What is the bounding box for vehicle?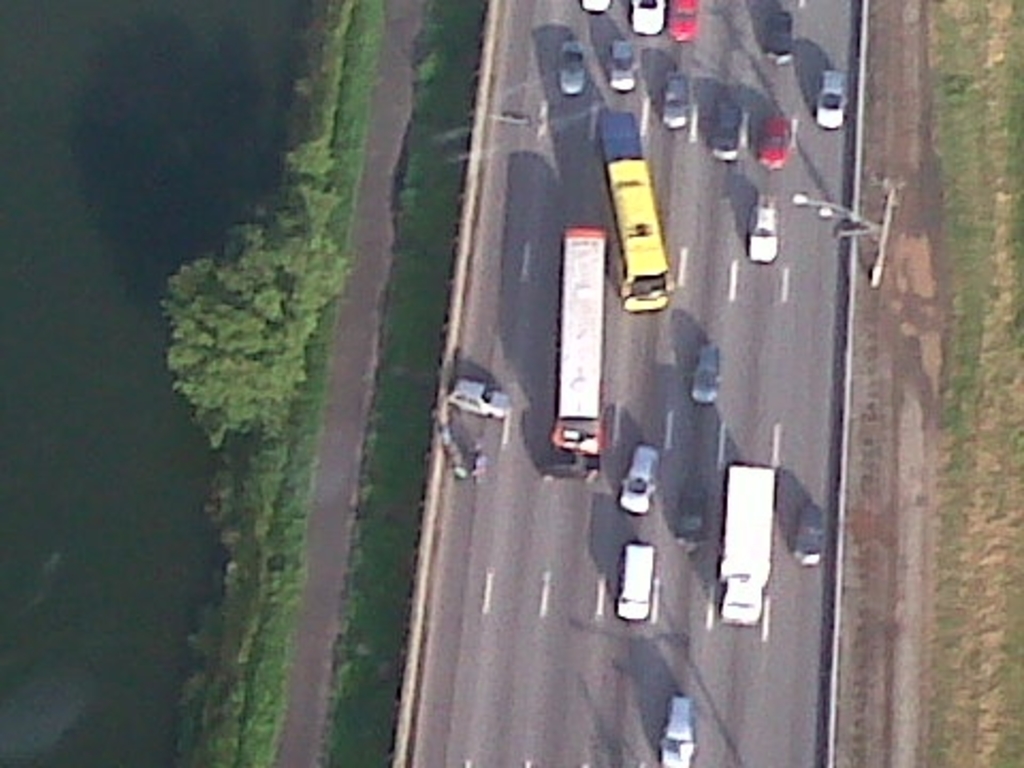
region(623, 0, 661, 36).
